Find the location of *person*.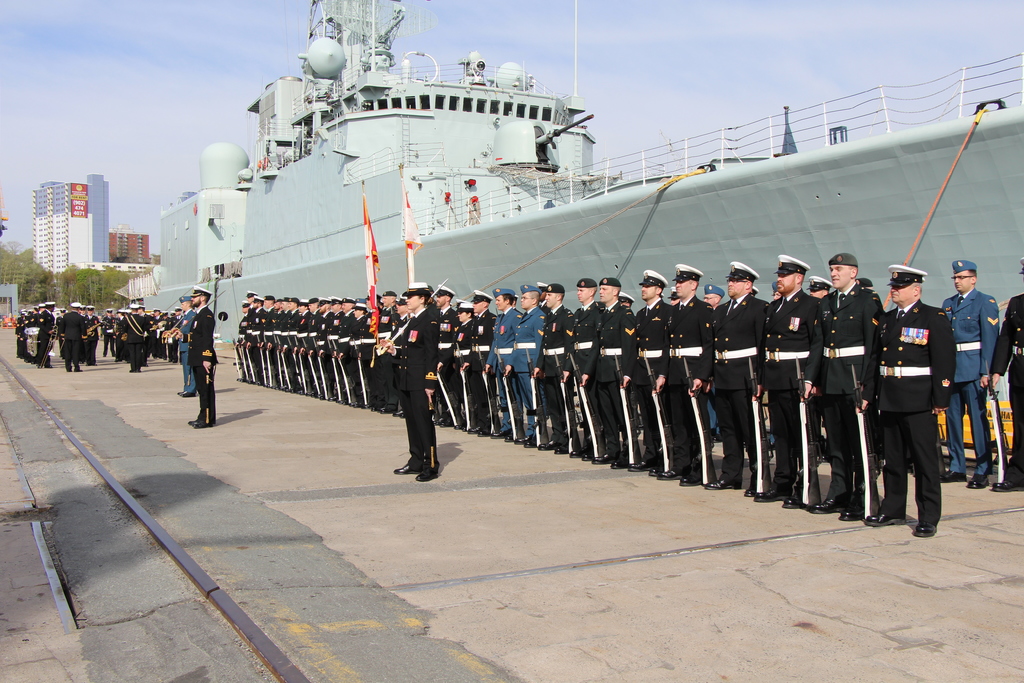
Location: {"x1": 449, "y1": 295, "x2": 479, "y2": 425}.
